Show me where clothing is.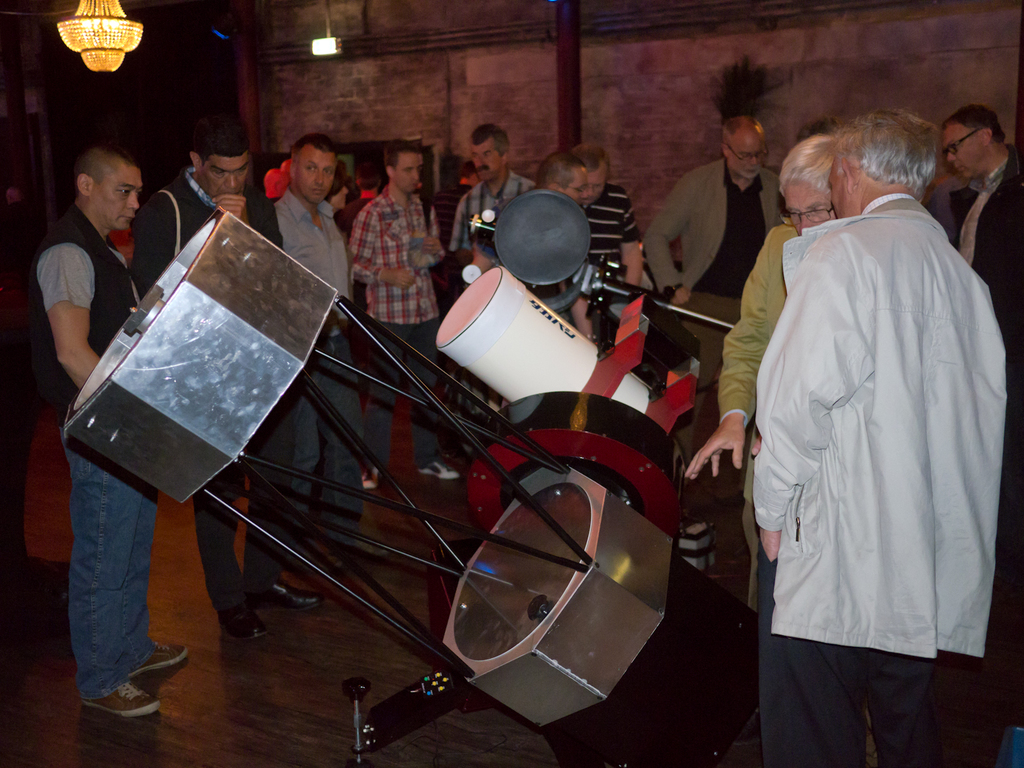
clothing is at [left=17, top=200, right=167, bottom=705].
